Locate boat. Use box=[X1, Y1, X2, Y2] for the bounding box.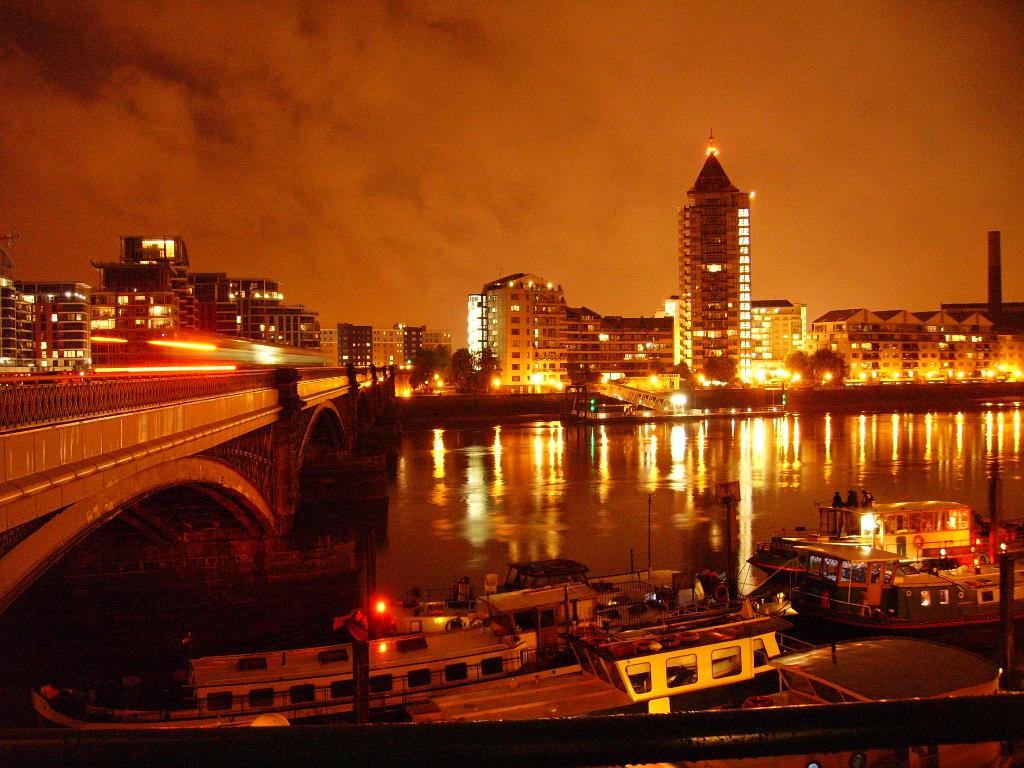
box=[614, 637, 1022, 767].
